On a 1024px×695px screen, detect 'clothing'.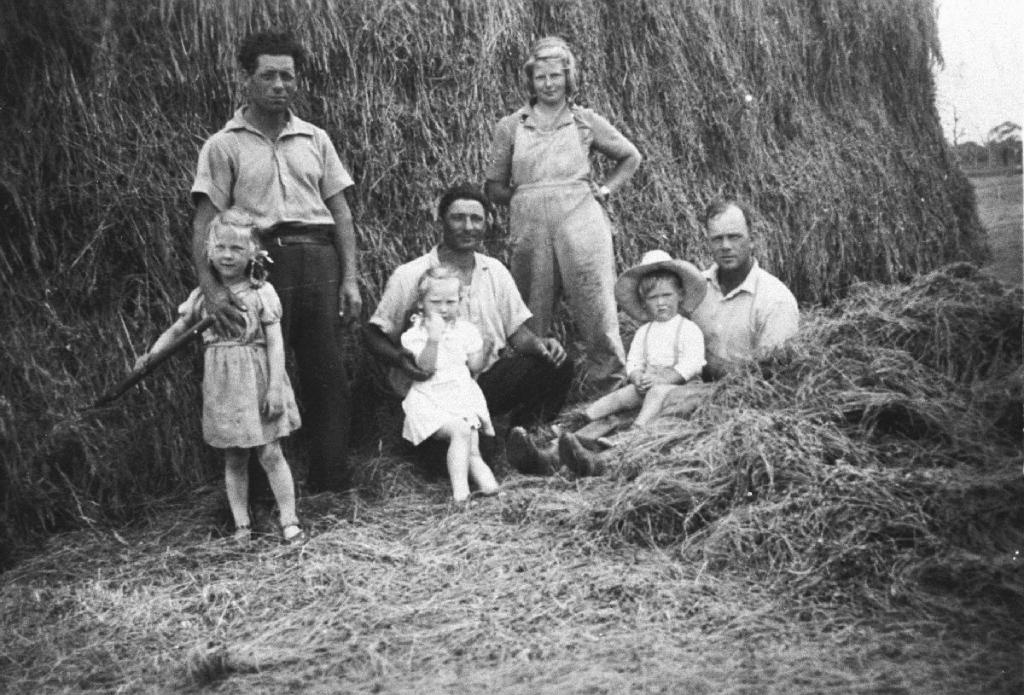
{"left": 367, "top": 246, "right": 536, "bottom": 412}.
